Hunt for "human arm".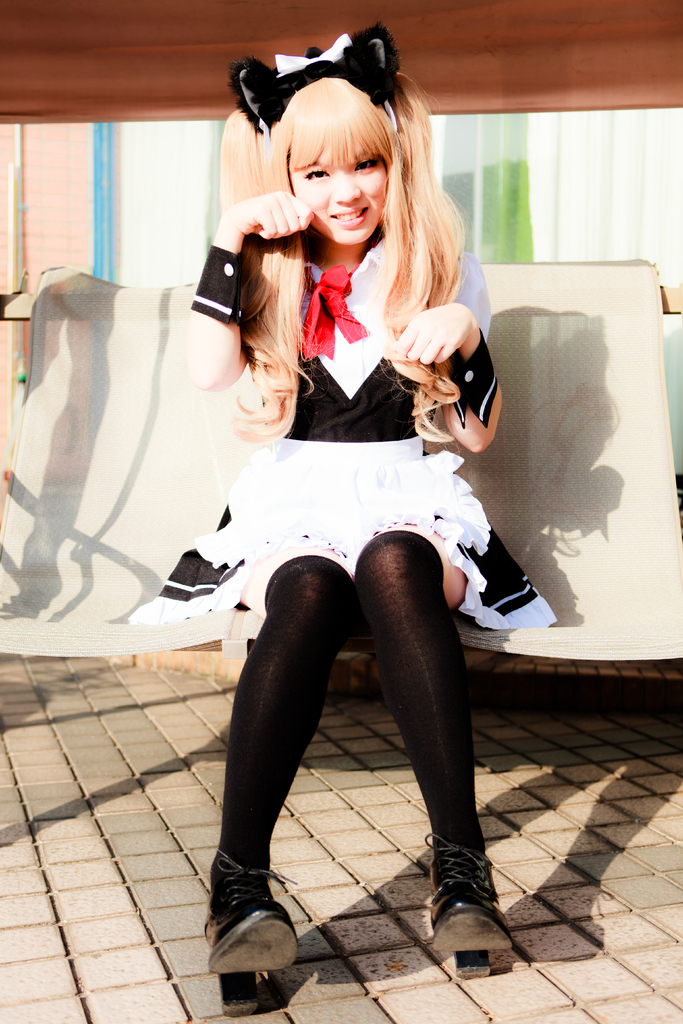
Hunted down at (x1=390, y1=282, x2=504, y2=474).
